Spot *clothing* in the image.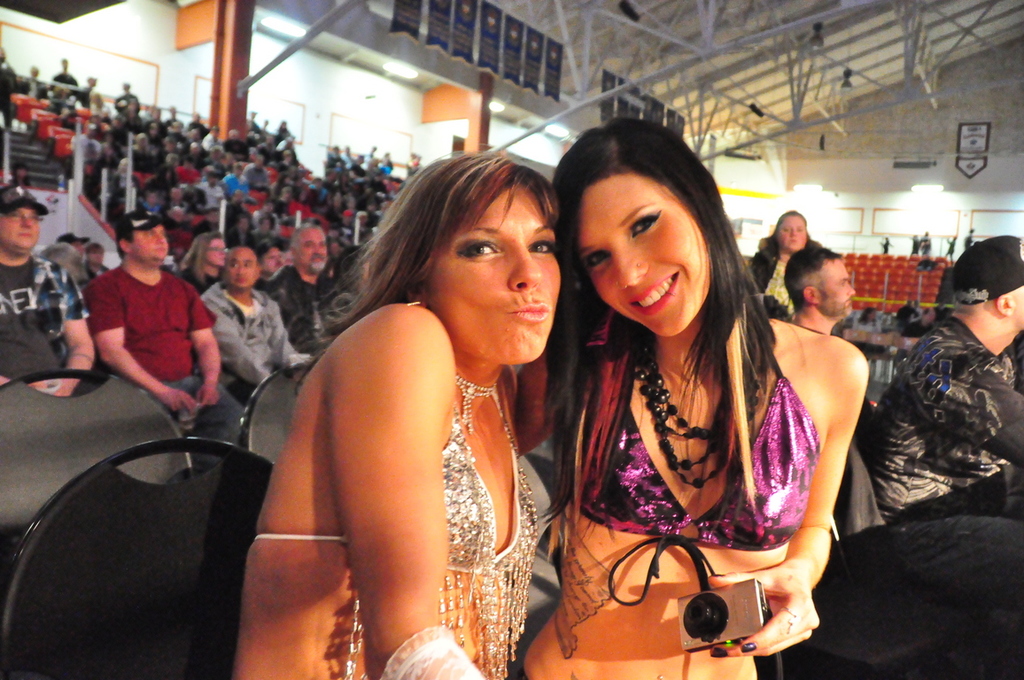
*clothing* found at l=919, t=238, r=930, b=256.
